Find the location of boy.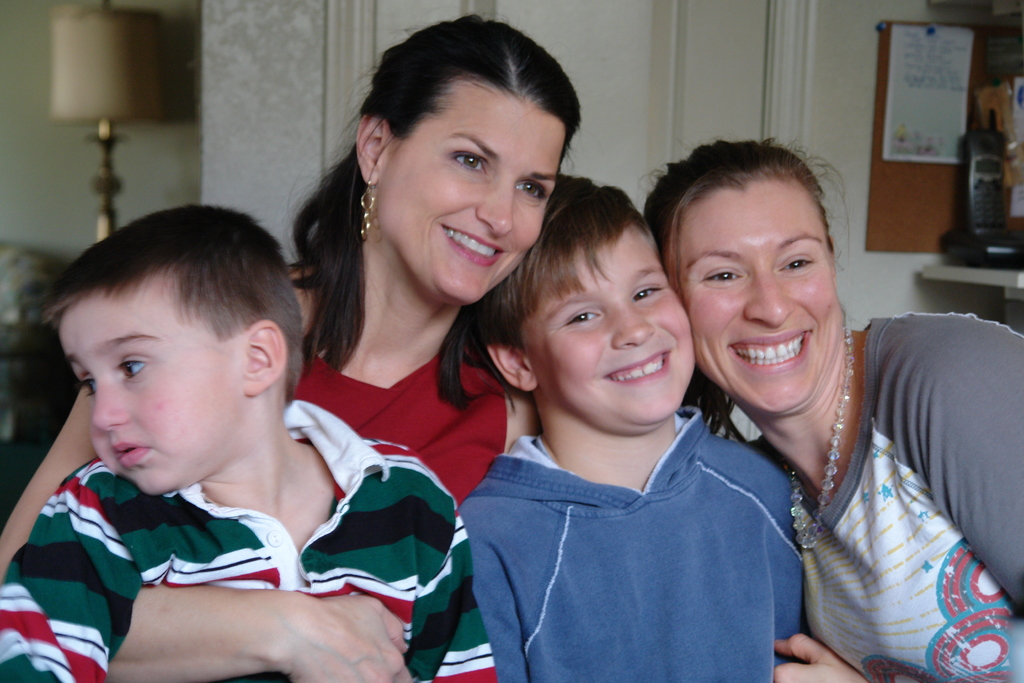
Location: 435/165/805/677.
